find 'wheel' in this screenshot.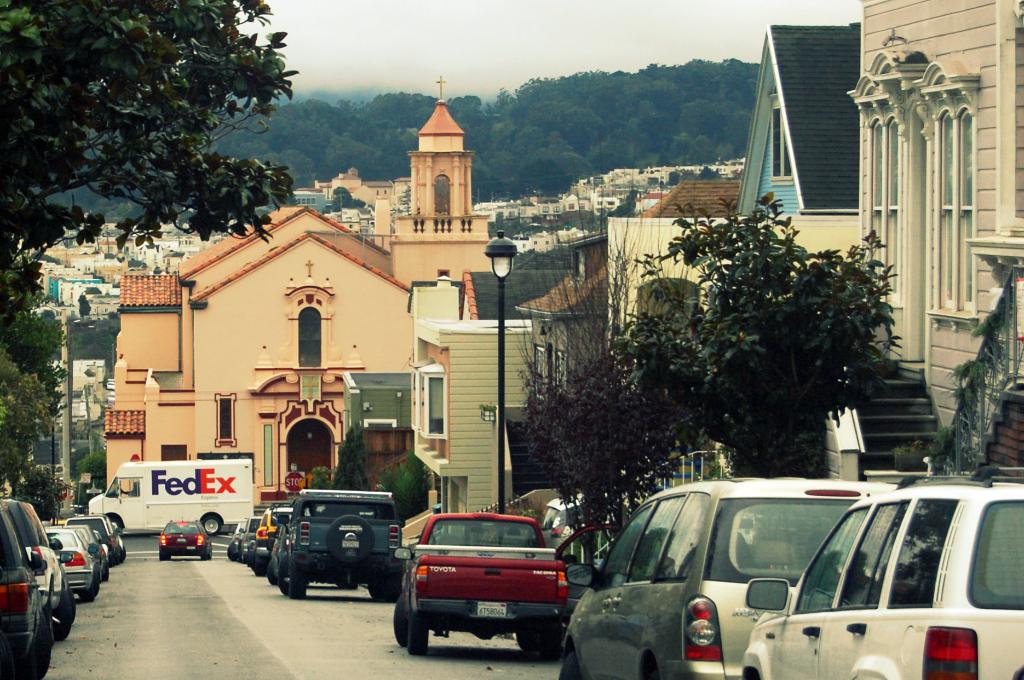
The bounding box for 'wheel' is region(556, 652, 580, 679).
